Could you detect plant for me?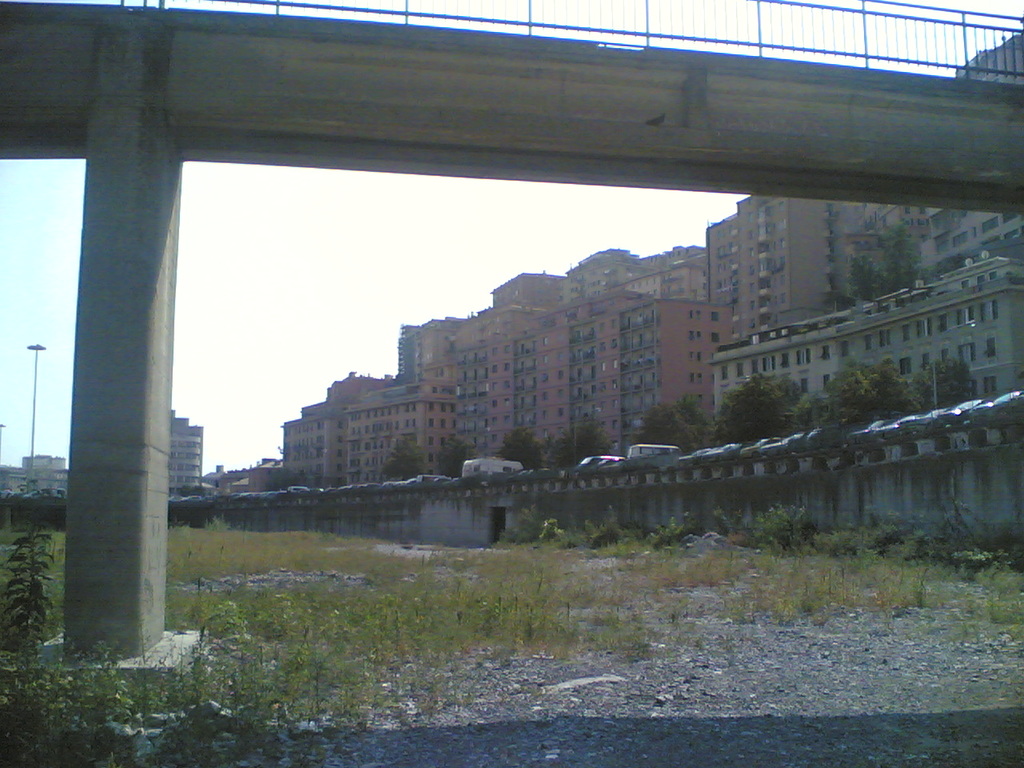
Detection result: (826,350,914,424).
